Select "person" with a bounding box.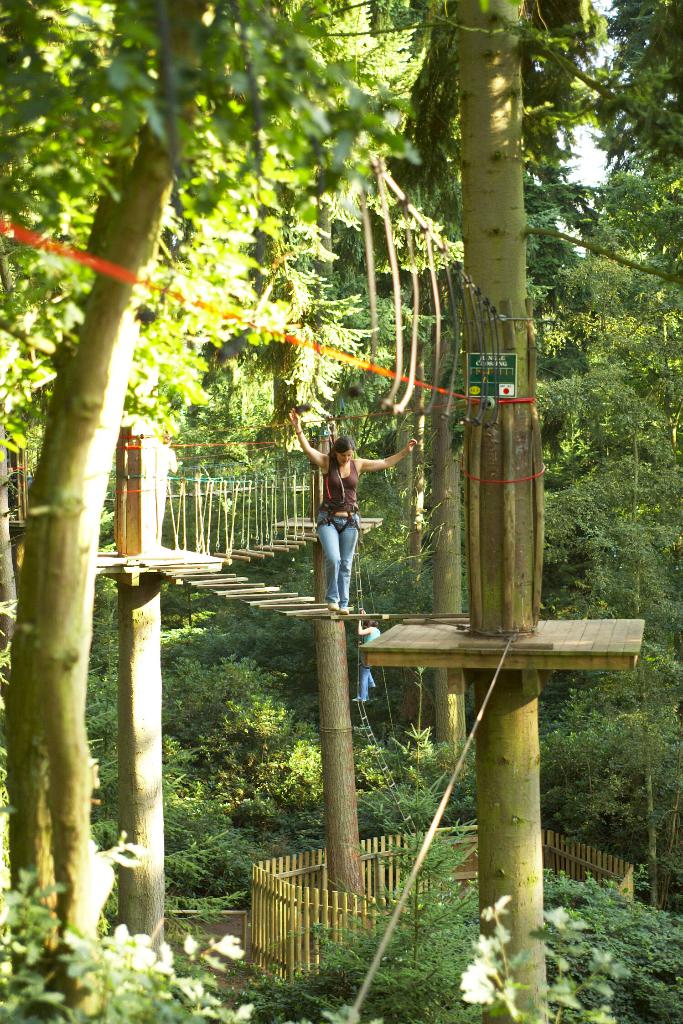
353 610 378 701.
